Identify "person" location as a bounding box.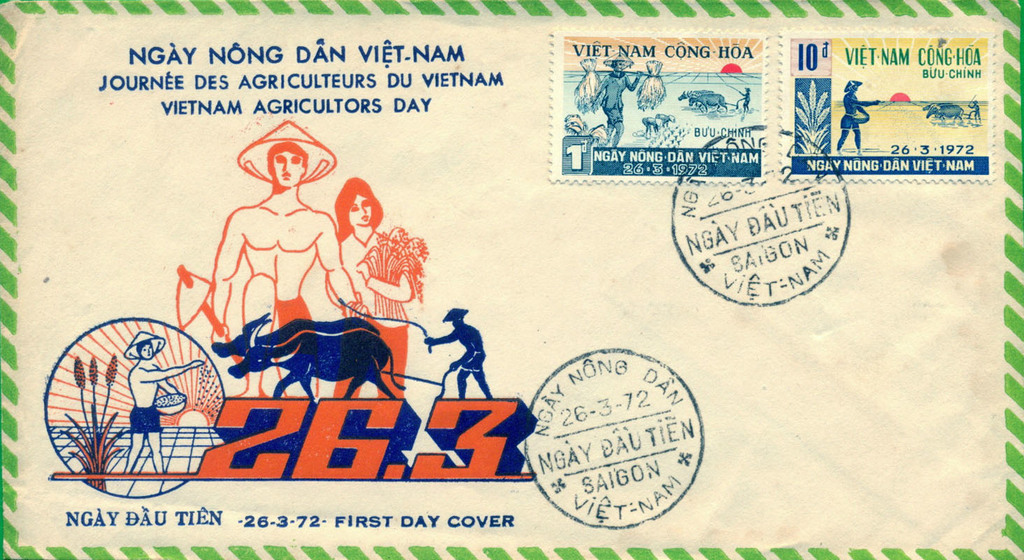
<region>587, 48, 649, 143</region>.
